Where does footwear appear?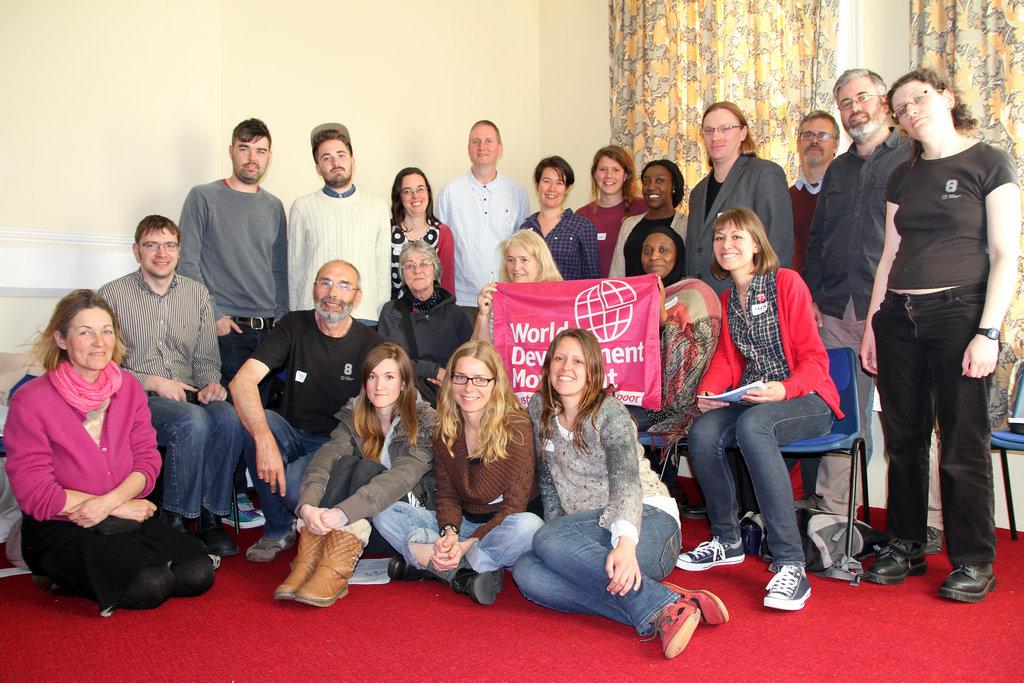
Appears at left=938, top=557, right=1001, bottom=602.
